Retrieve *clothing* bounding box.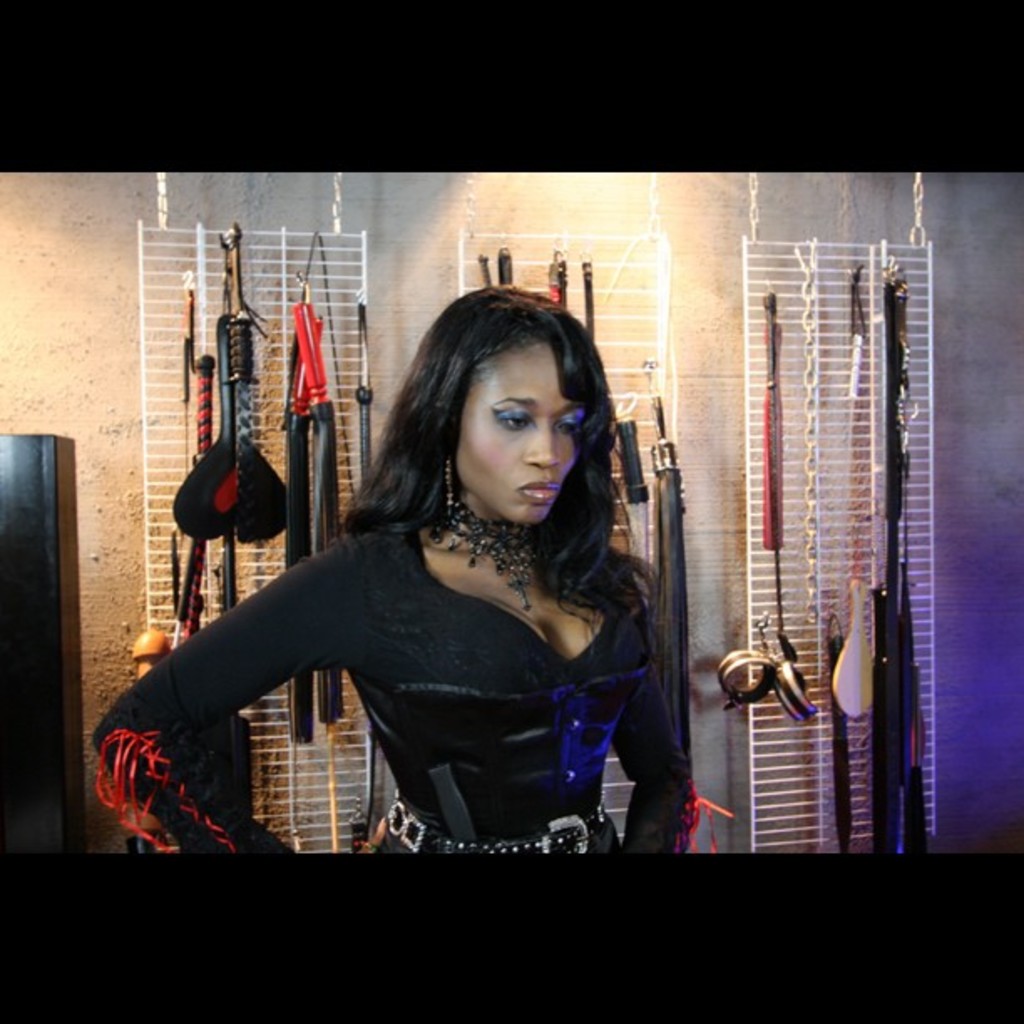
Bounding box: Rect(79, 530, 684, 860).
